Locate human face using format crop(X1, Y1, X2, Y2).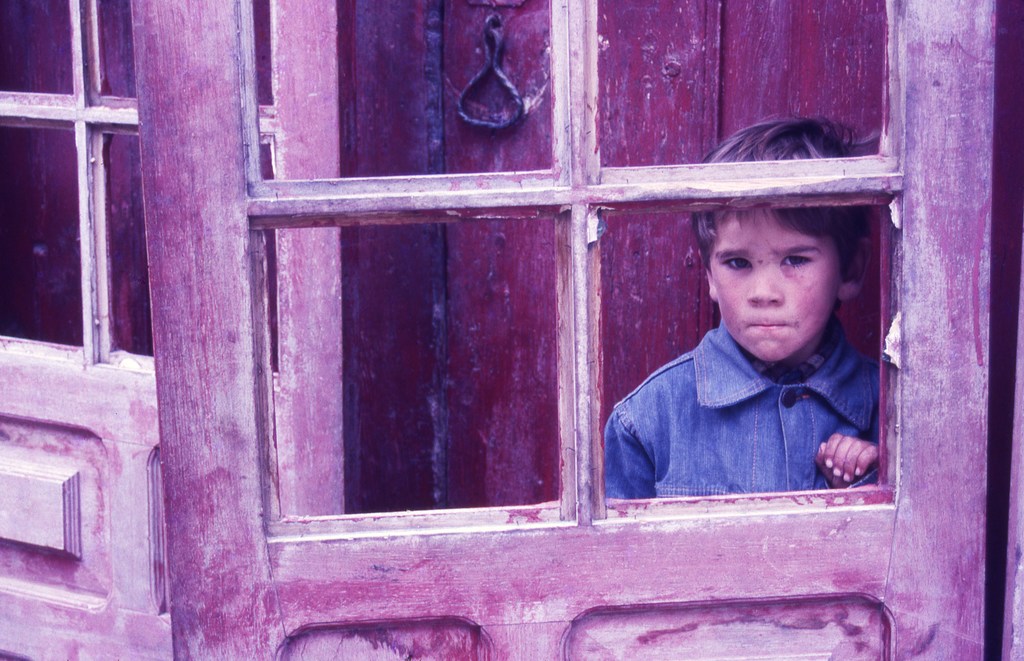
crop(707, 210, 843, 361).
